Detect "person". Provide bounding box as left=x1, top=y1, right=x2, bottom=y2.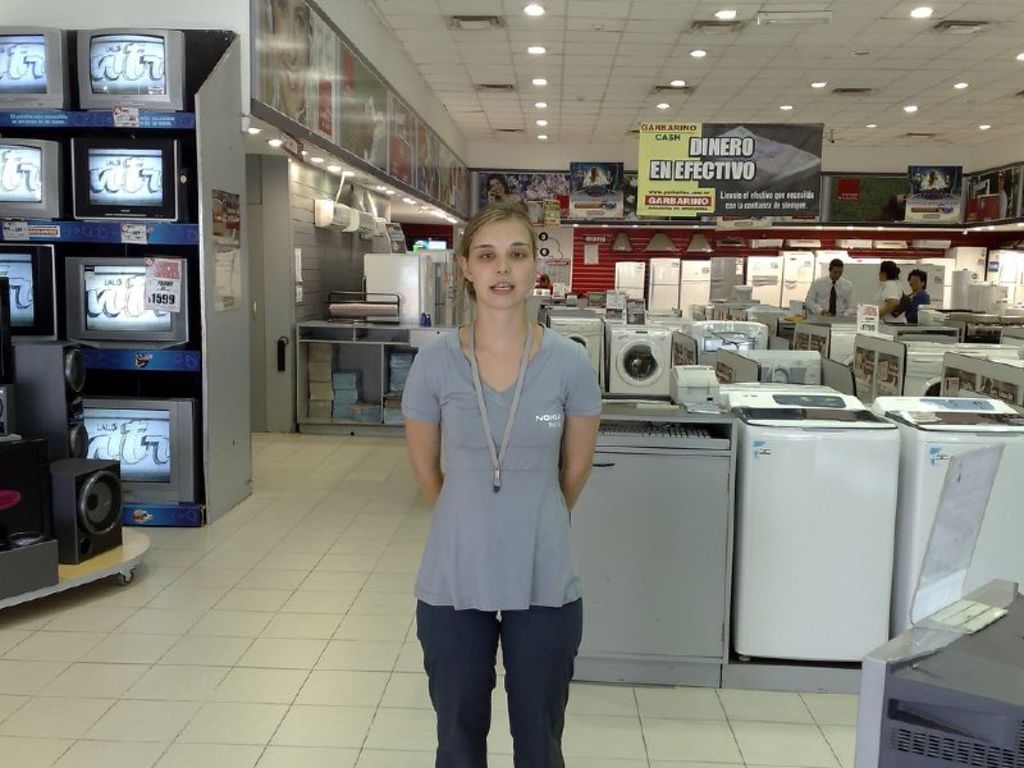
left=906, top=264, right=927, bottom=323.
